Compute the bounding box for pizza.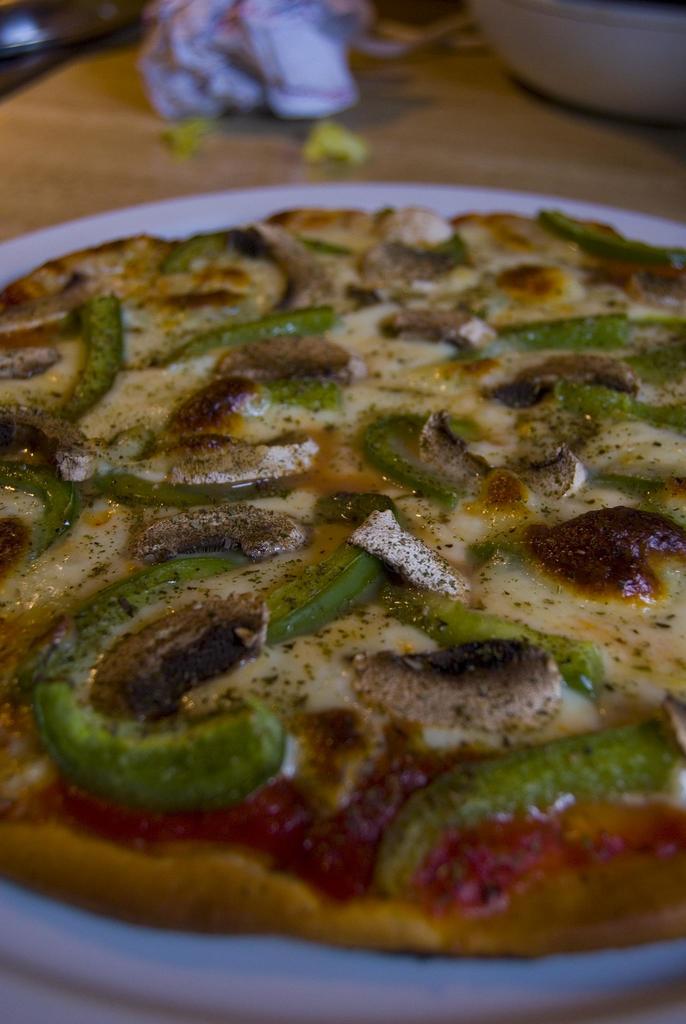
{"left": 0, "top": 207, "right": 685, "bottom": 957}.
